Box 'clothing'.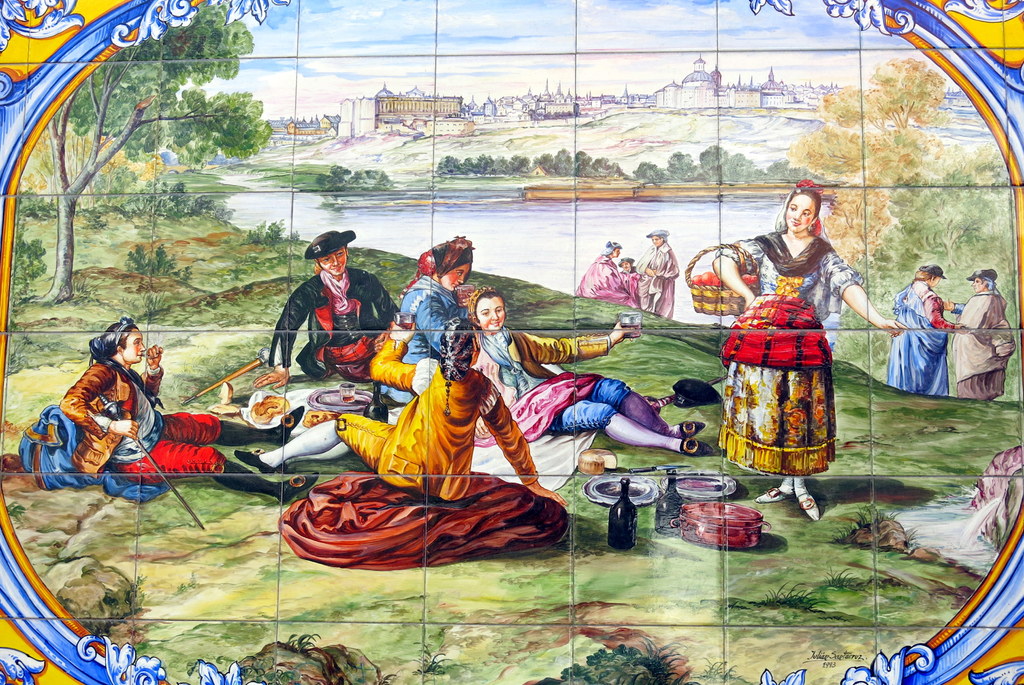
x1=129, y1=412, x2=219, y2=475.
